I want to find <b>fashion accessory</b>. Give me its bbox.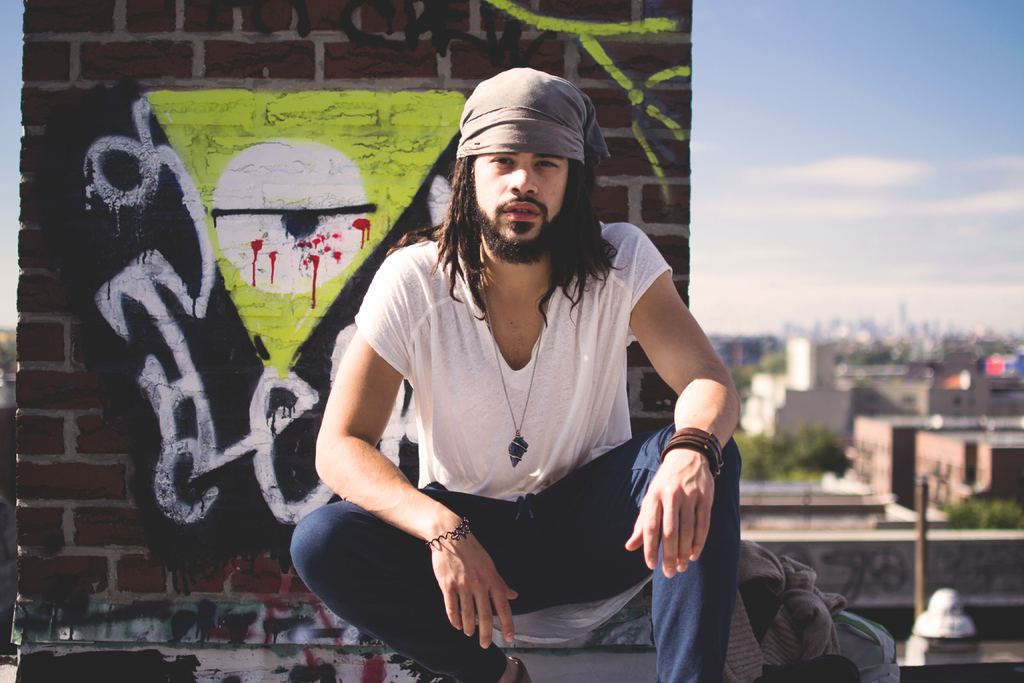
662 429 724 477.
